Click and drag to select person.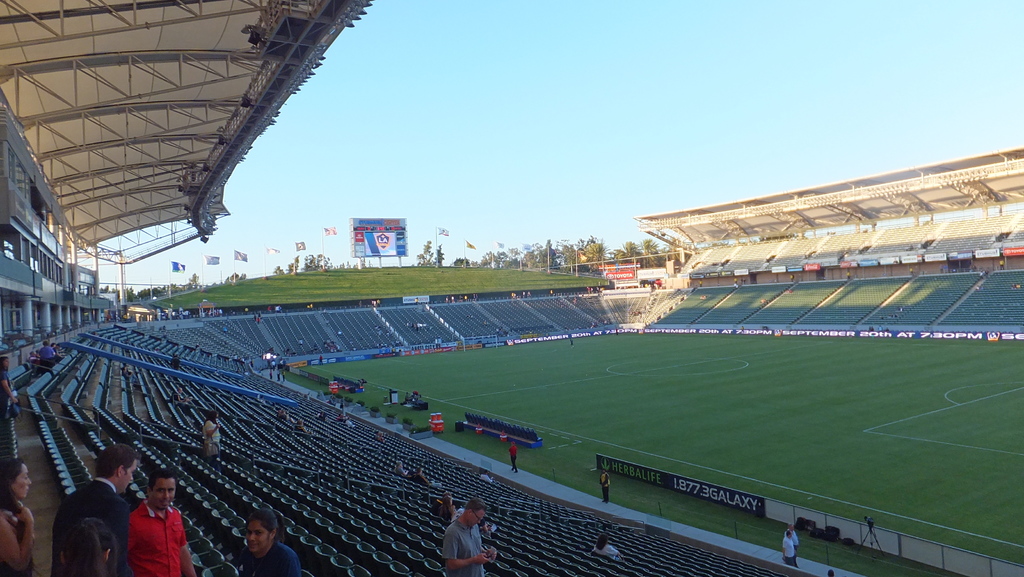
Selection: bbox=(36, 340, 54, 375).
